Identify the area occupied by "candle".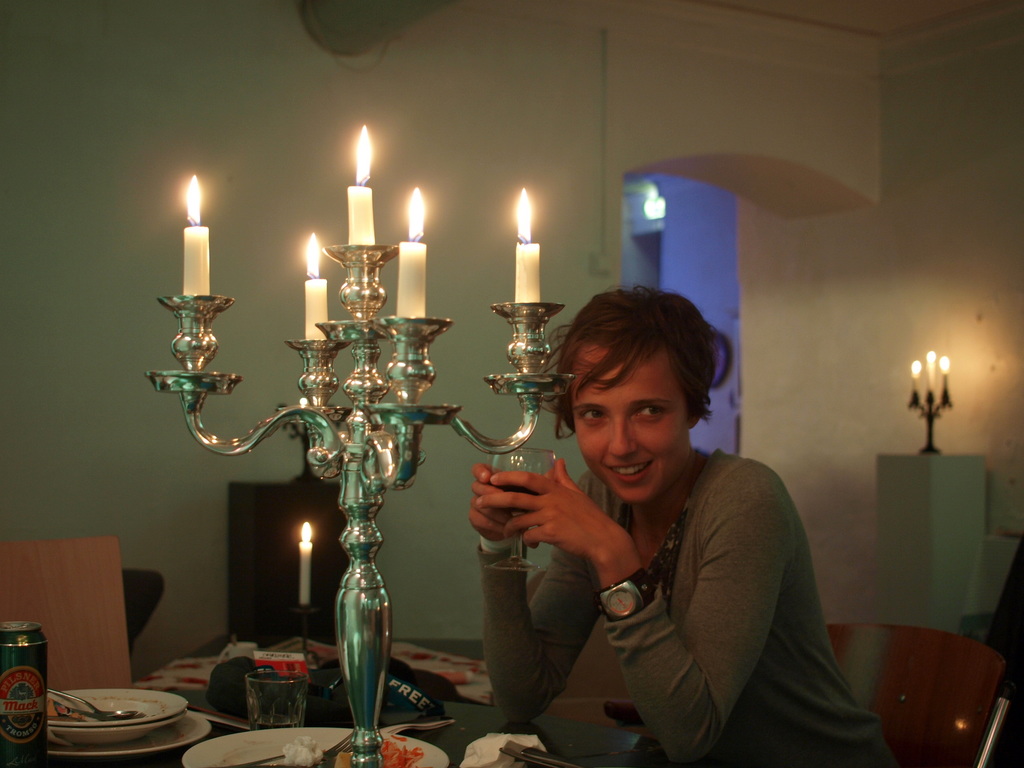
Area: 183,177,209,294.
